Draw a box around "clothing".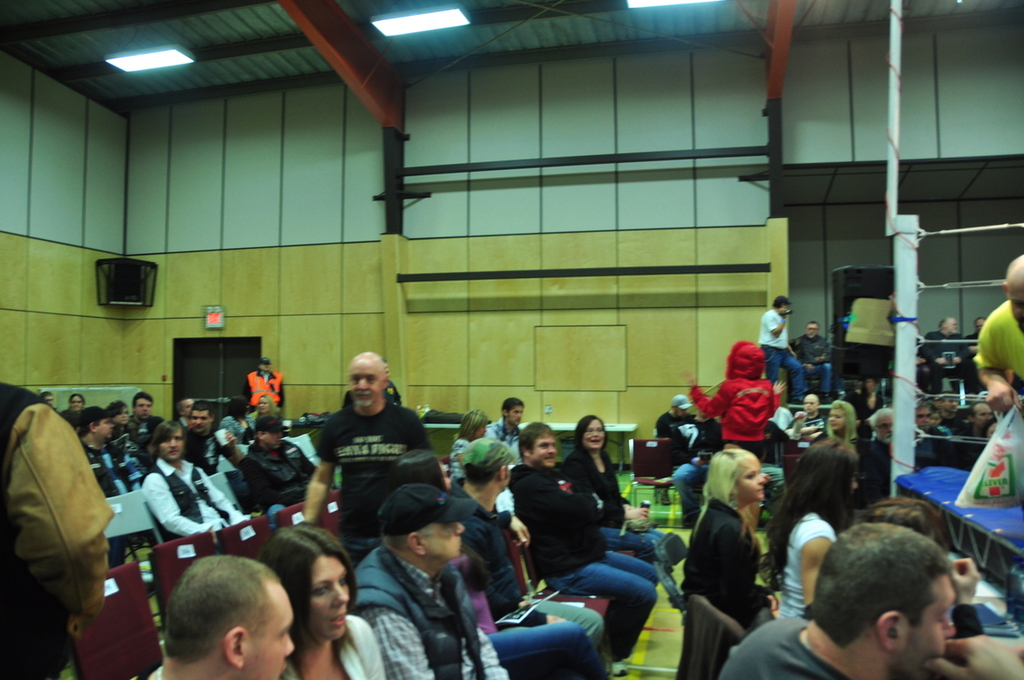
652, 409, 688, 441.
